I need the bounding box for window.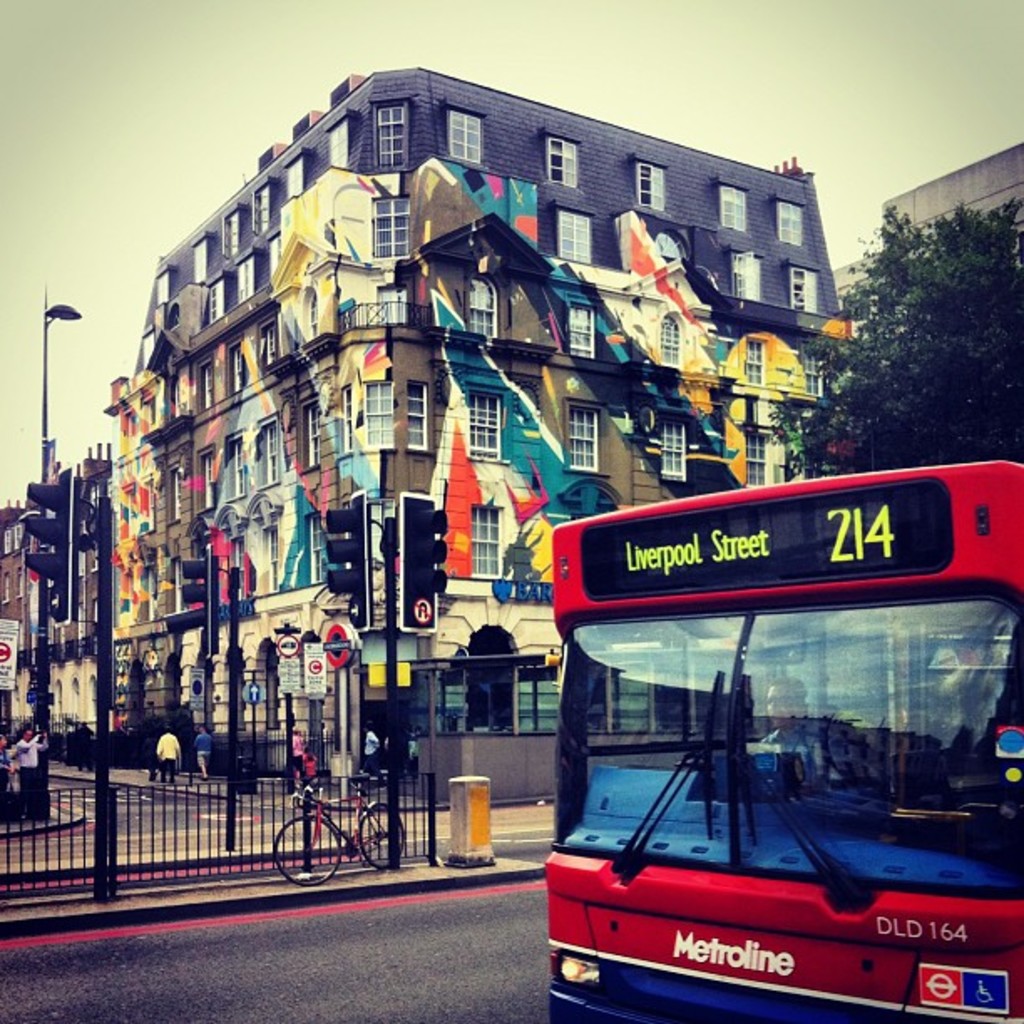
Here it is: l=656, t=418, r=689, b=485.
